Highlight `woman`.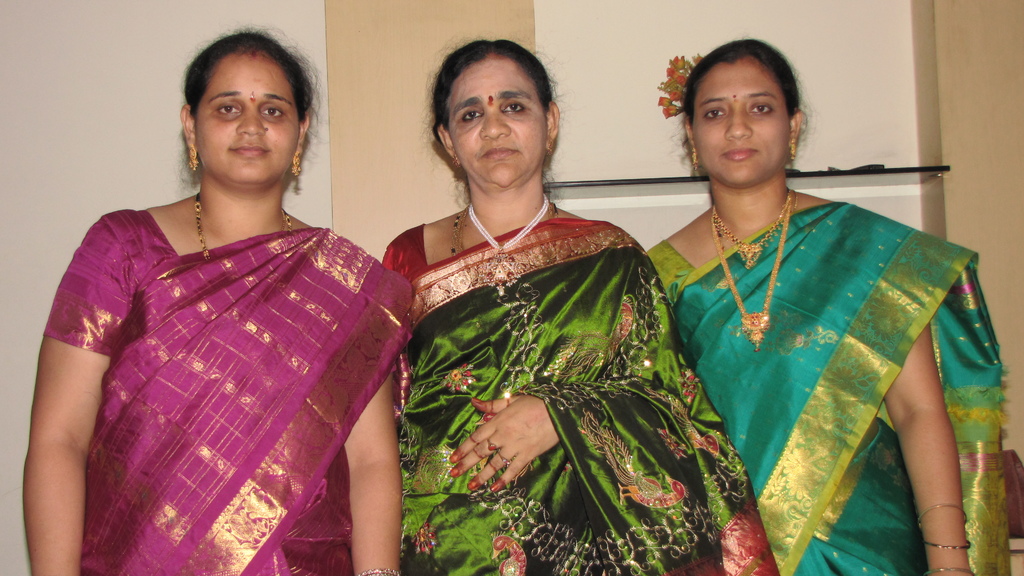
Highlighted region: (636,32,1006,575).
